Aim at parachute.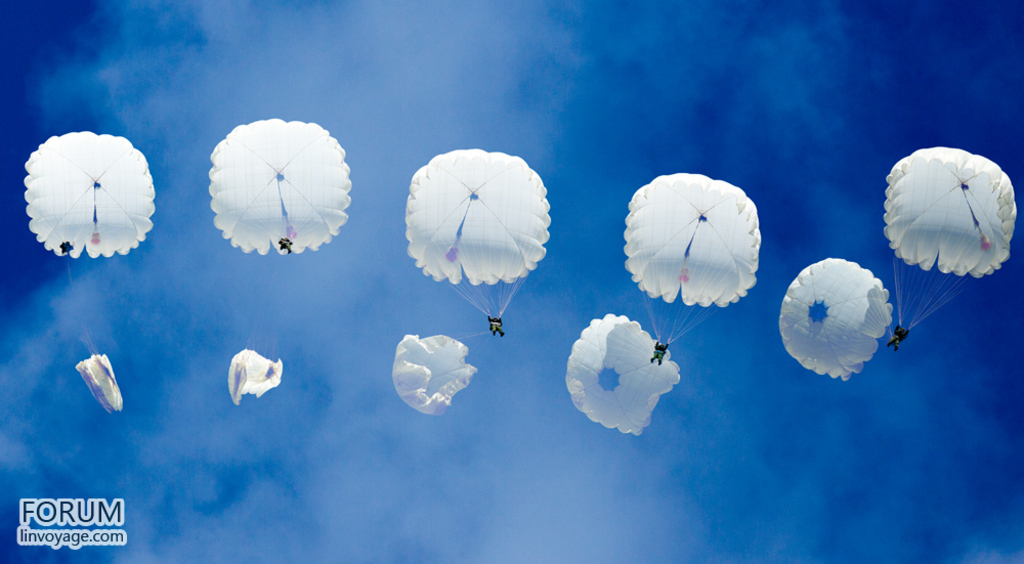
Aimed at region(618, 169, 761, 352).
